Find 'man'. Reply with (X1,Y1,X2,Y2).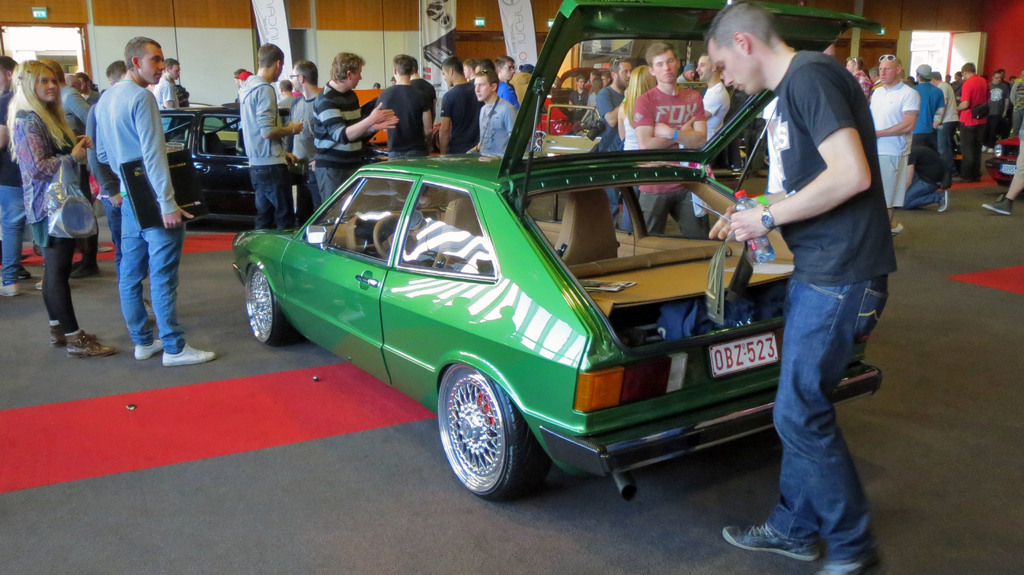
(675,61,698,83).
